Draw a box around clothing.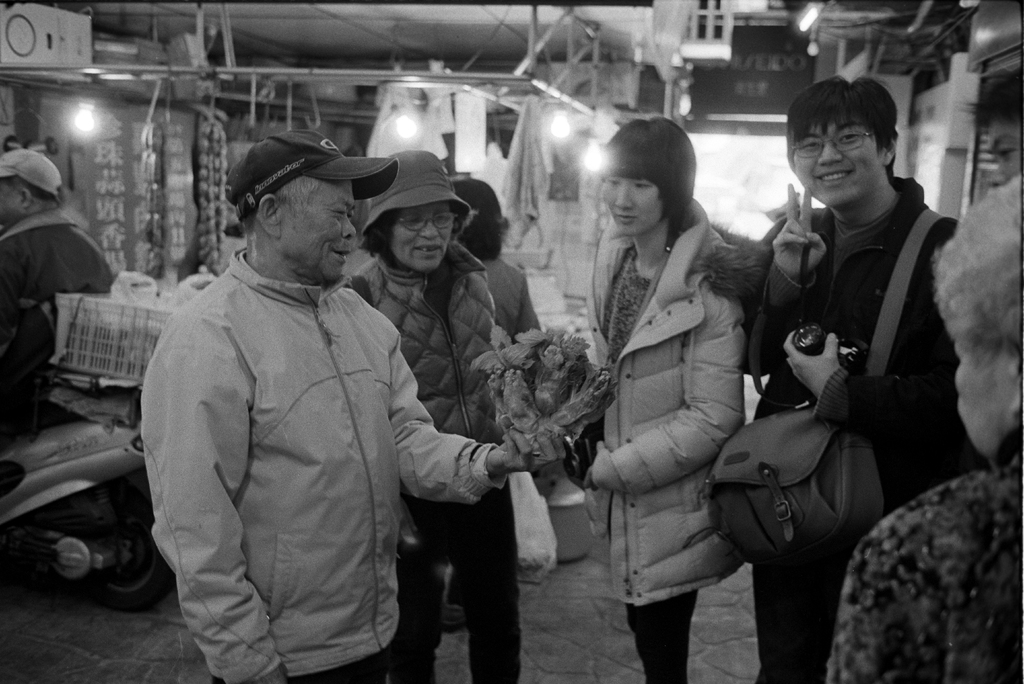
(828, 422, 1023, 683).
